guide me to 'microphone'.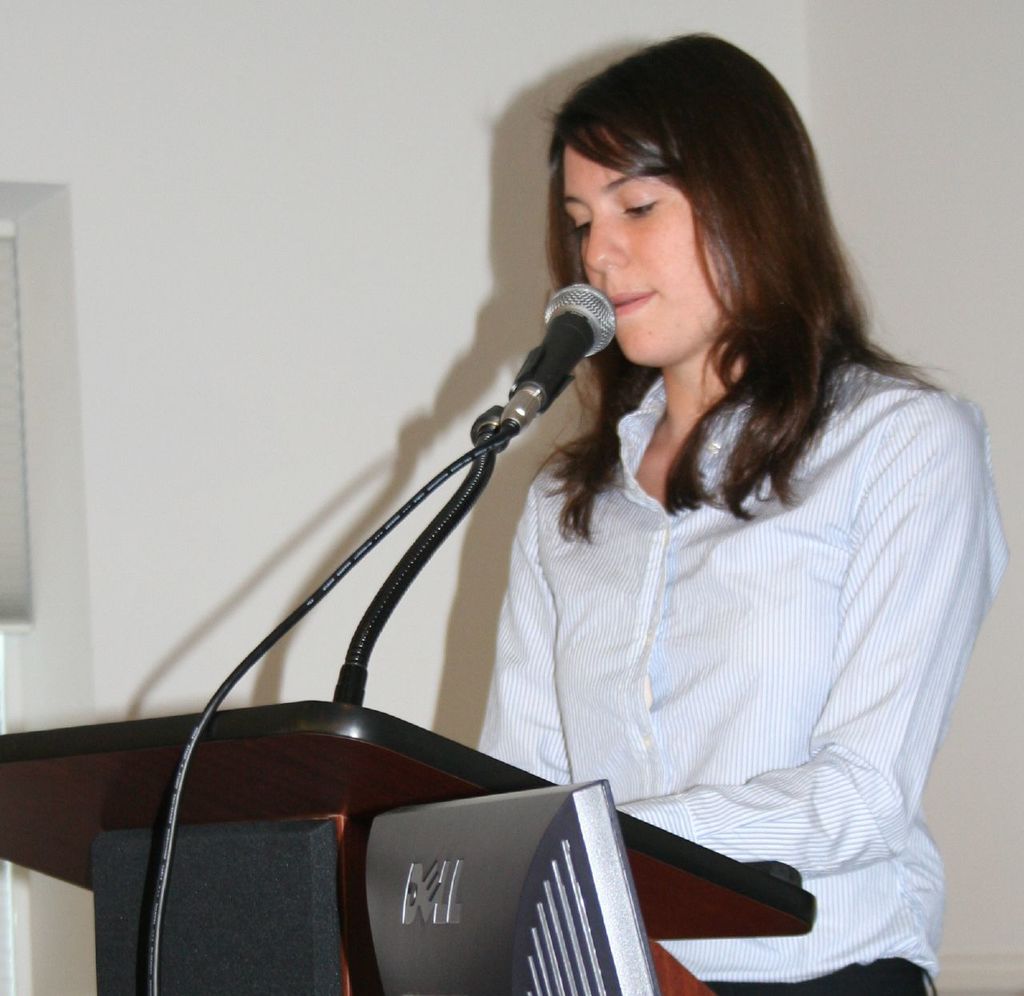
Guidance: 452/289/645/505.
